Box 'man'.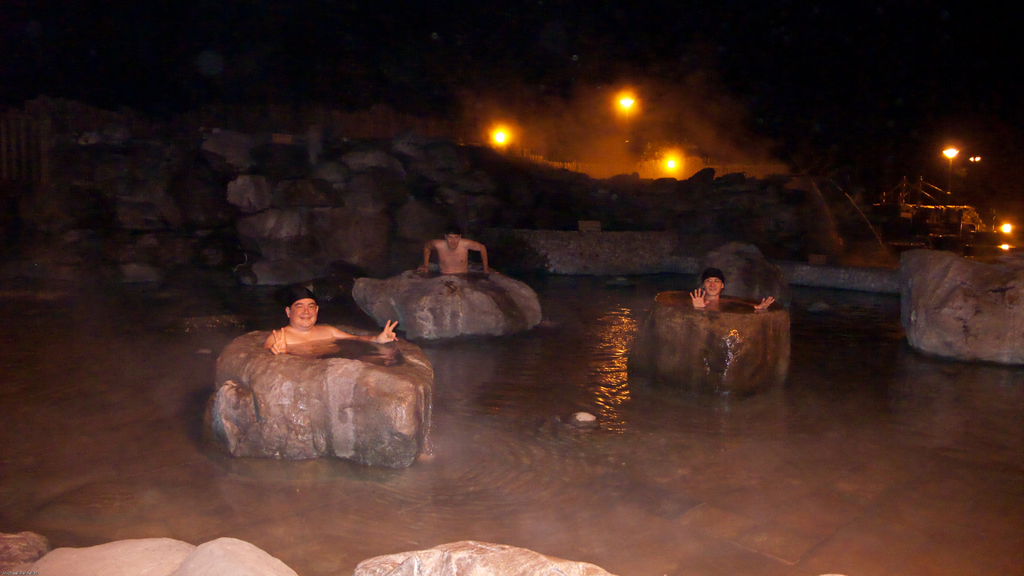
box(420, 225, 489, 275).
